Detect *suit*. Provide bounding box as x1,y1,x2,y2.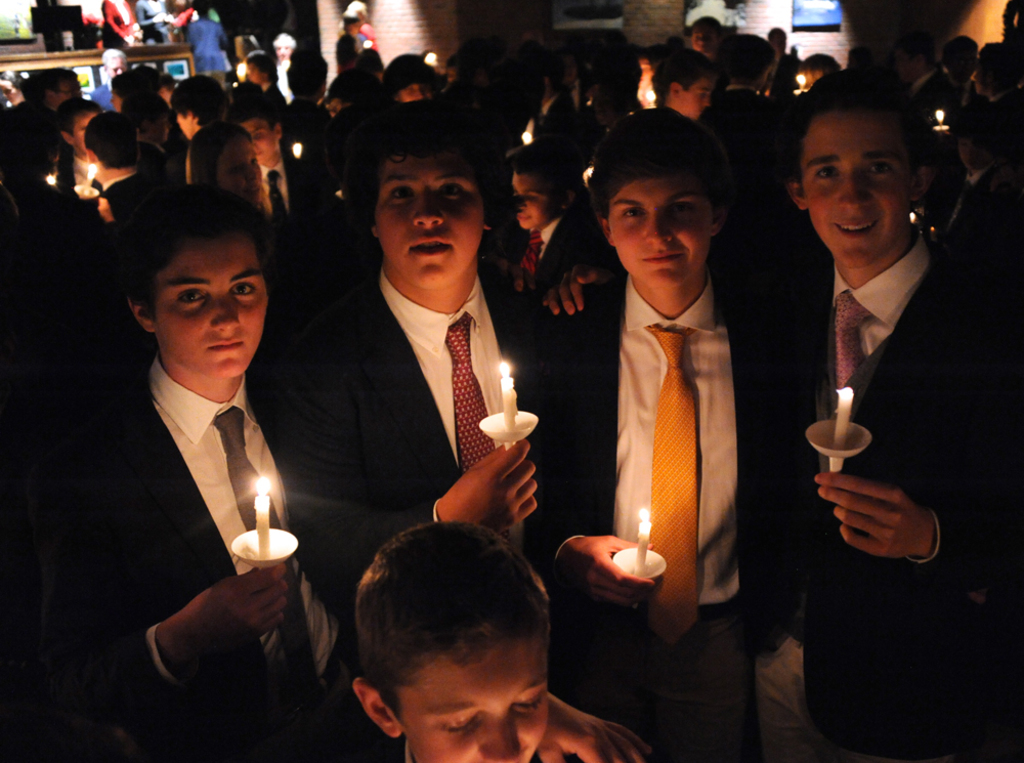
42,359,293,762.
